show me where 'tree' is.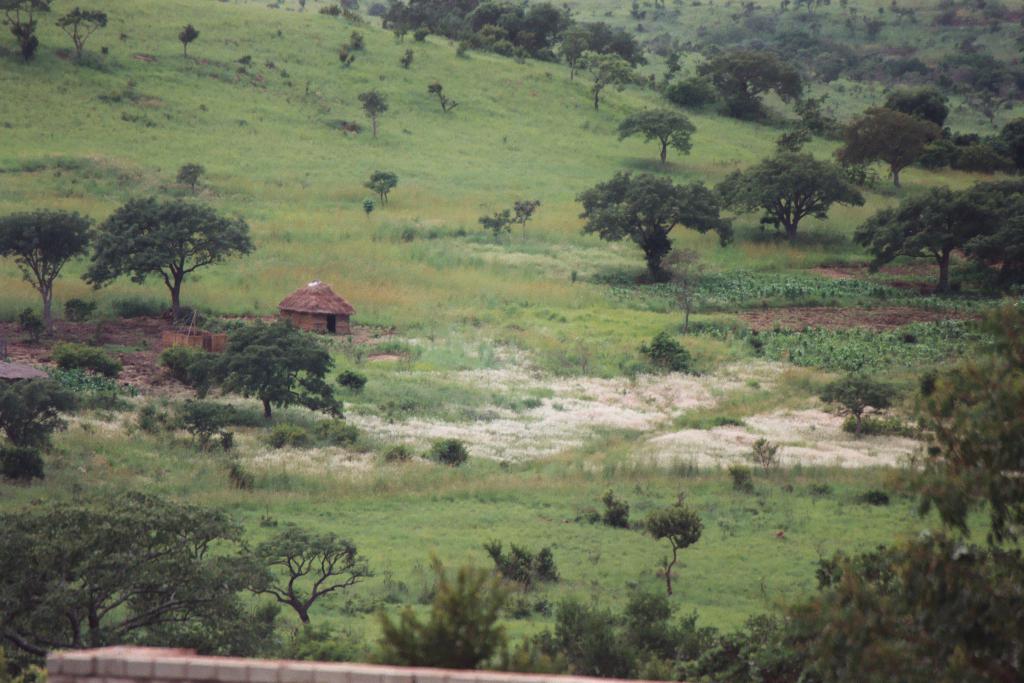
'tree' is at bbox(889, 89, 950, 125).
